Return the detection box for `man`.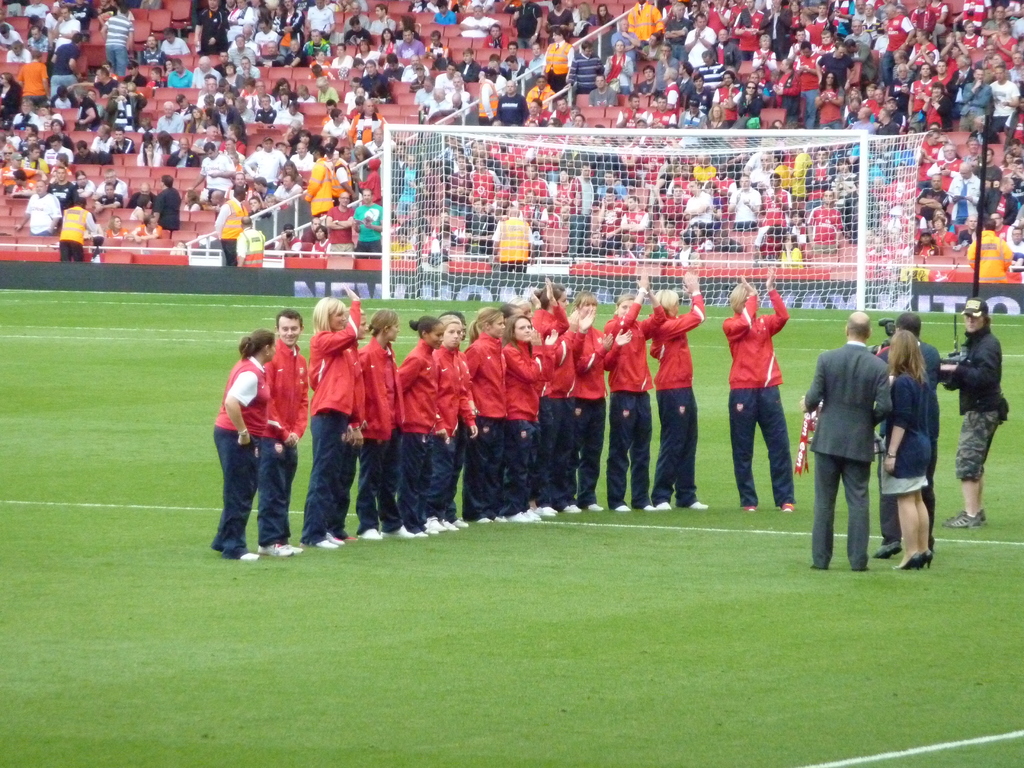
[left=273, top=104, right=305, bottom=128].
